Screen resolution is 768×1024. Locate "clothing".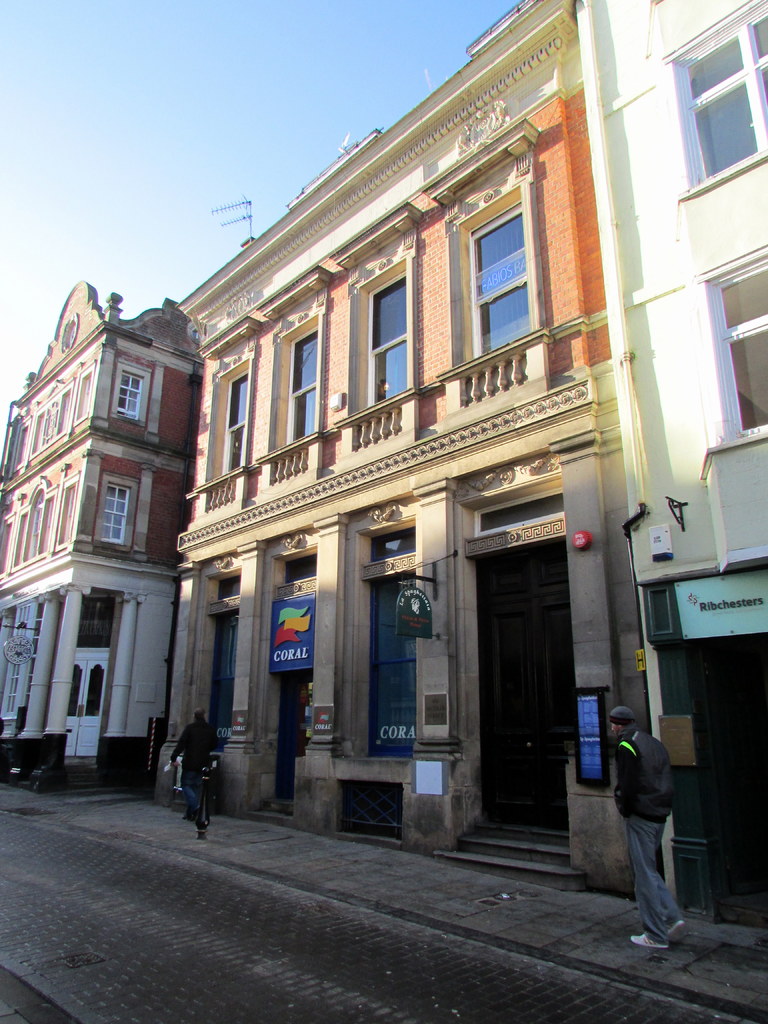
locate(172, 718, 219, 816).
